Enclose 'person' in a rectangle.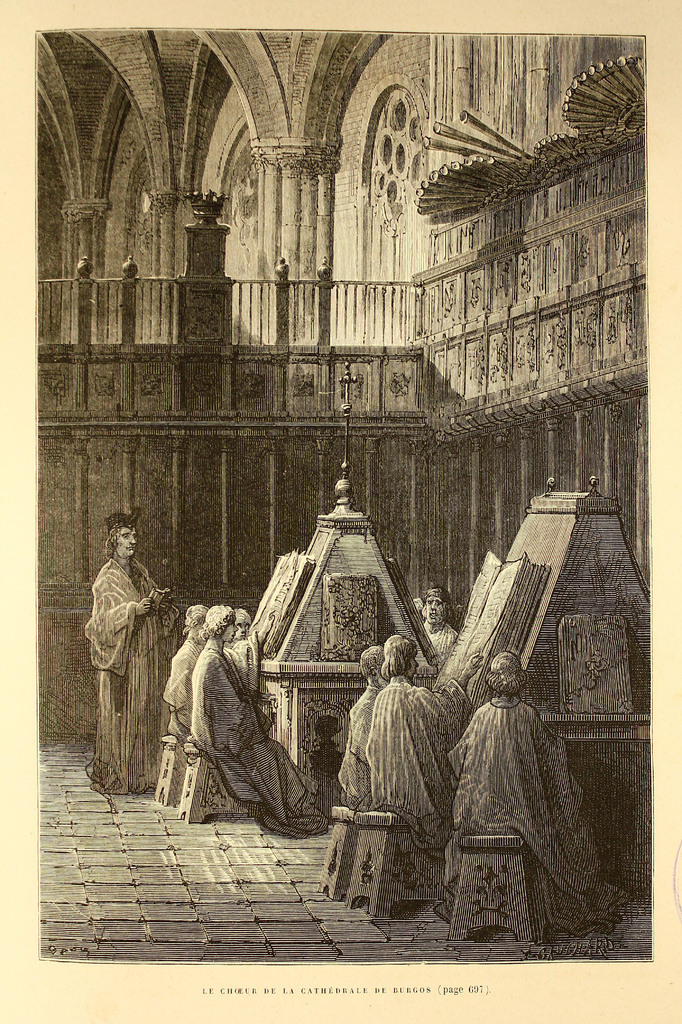
x1=368 y1=634 x2=471 y2=844.
